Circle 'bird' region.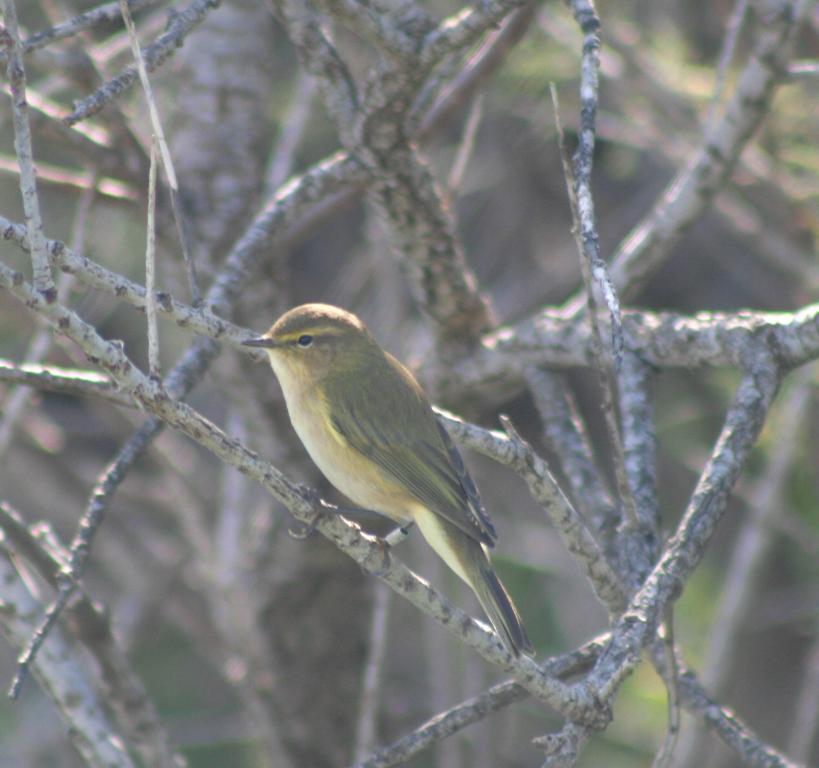
Region: left=229, top=289, right=528, bottom=693.
